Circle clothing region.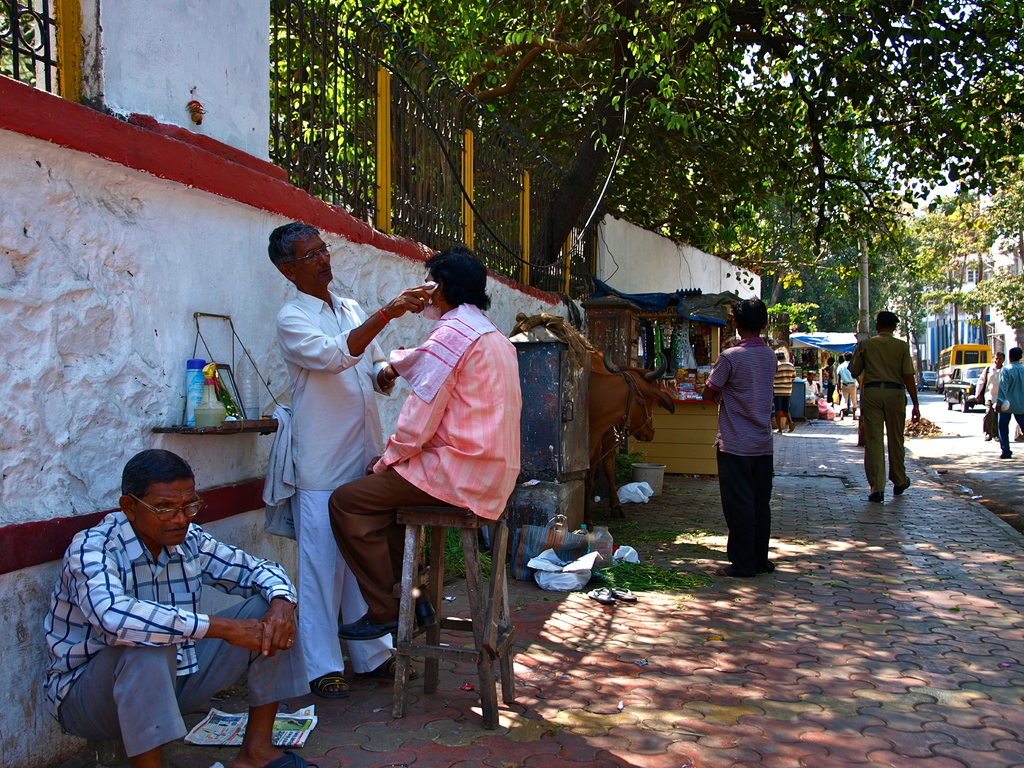
Region: 850, 332, 920, 494.
